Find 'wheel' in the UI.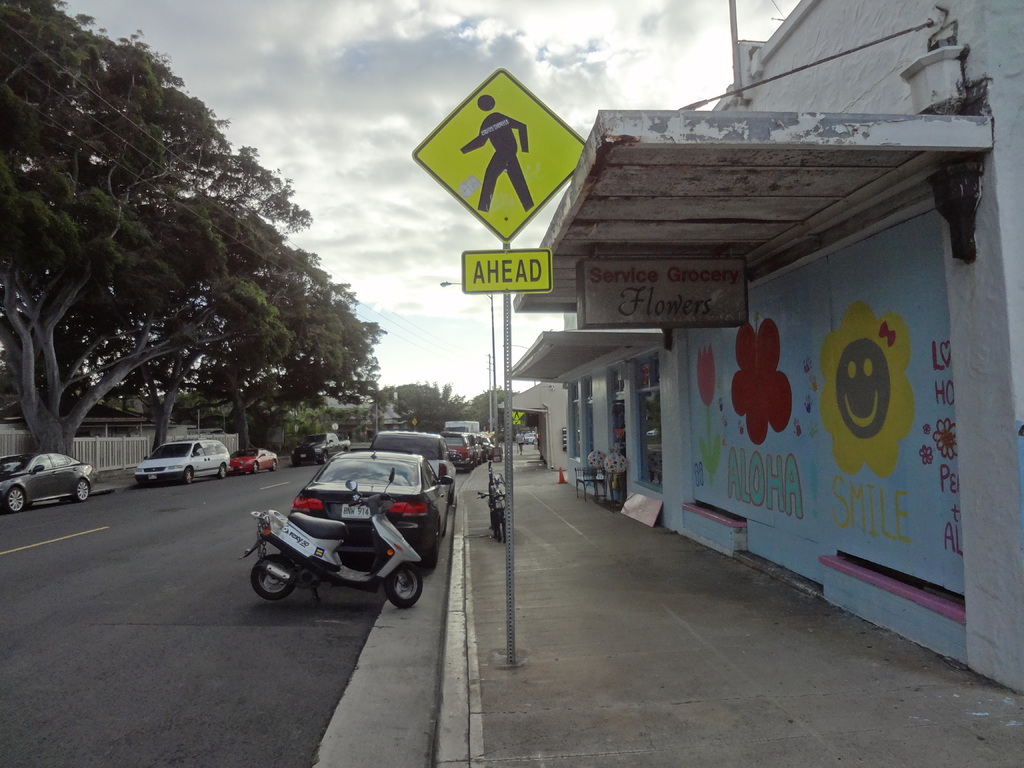
UI element at box=[384, 561, 424, 608].
